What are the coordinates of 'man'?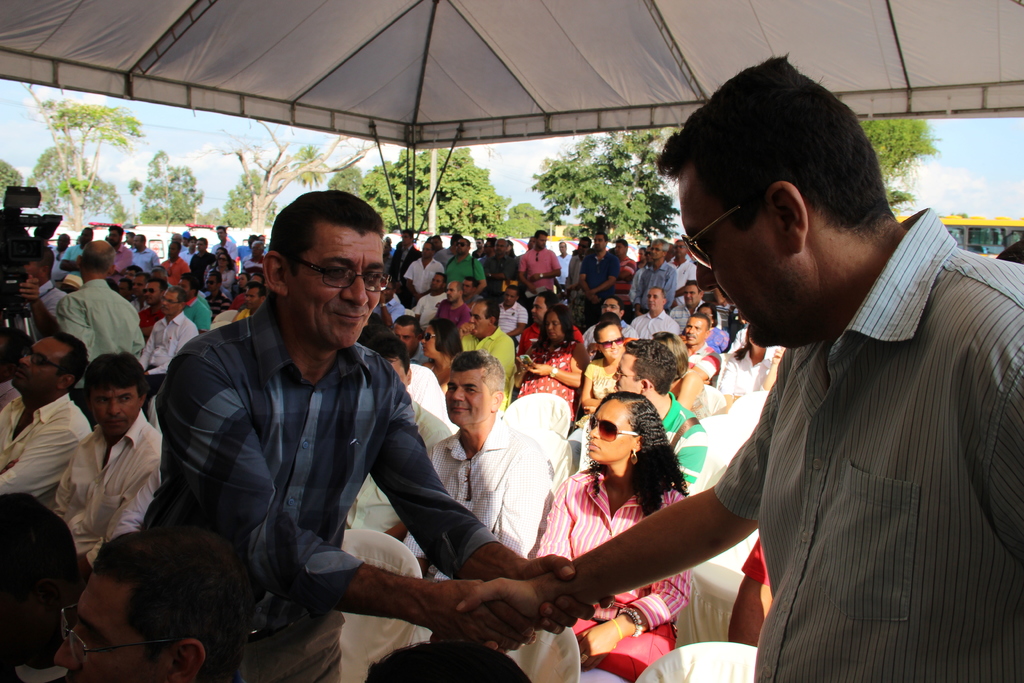
left=231, top=280, right=268, bottom=323.
